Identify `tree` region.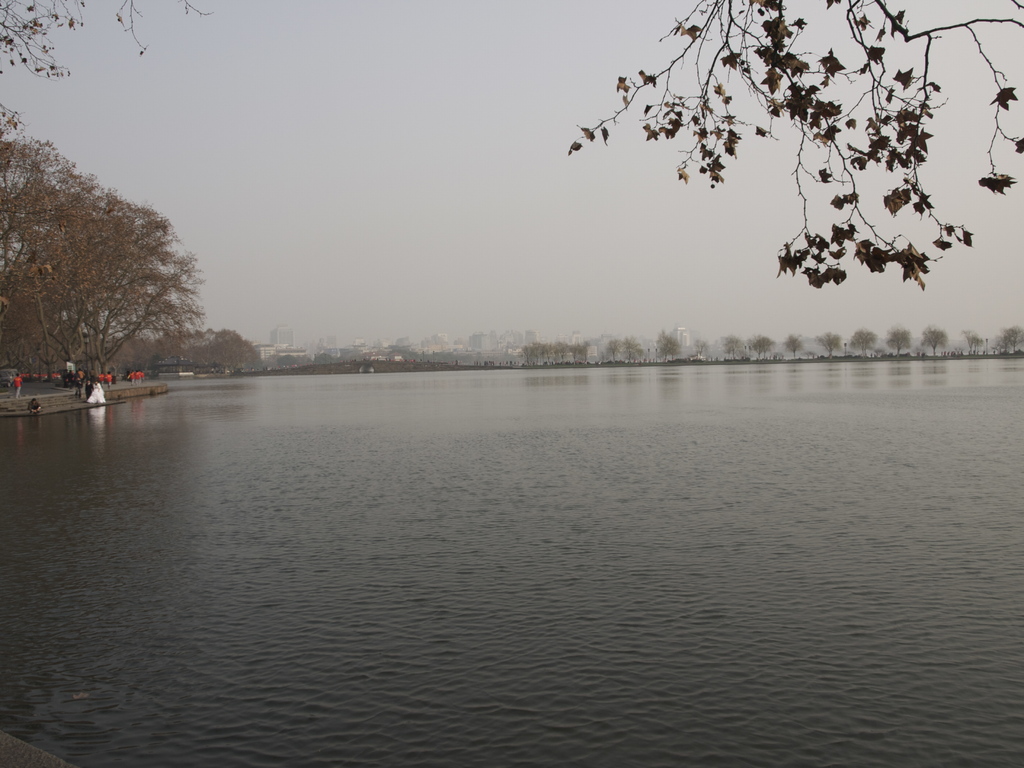
Region: BBox(993, 328, 1023, 353).
